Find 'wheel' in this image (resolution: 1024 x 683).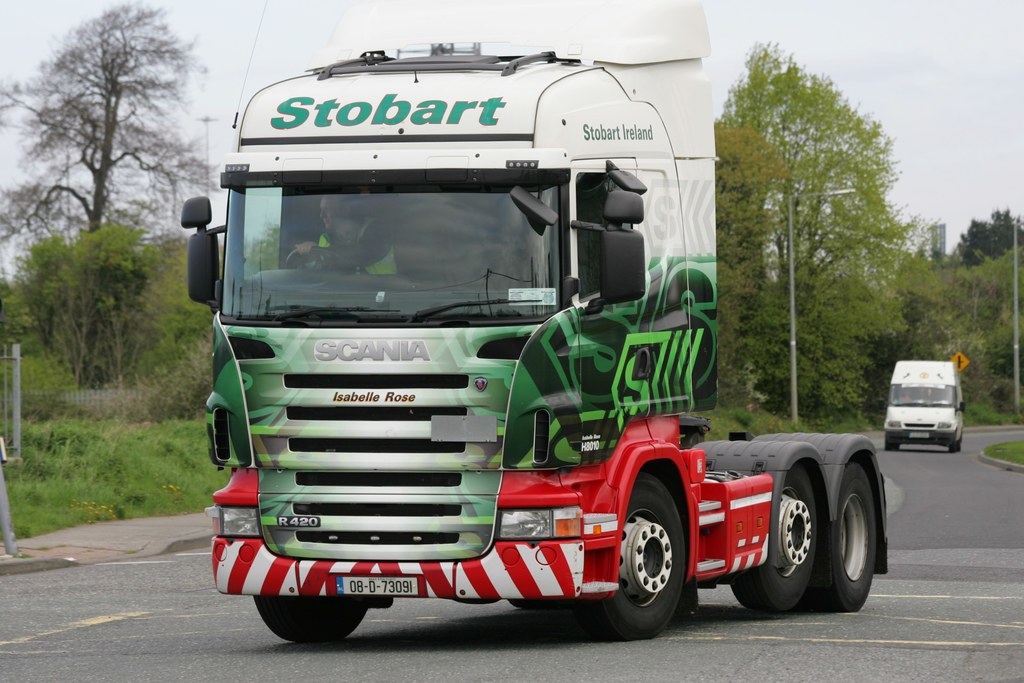
{"x1": 250, "y1": 591, "x2": 371, "y2": 645}.
